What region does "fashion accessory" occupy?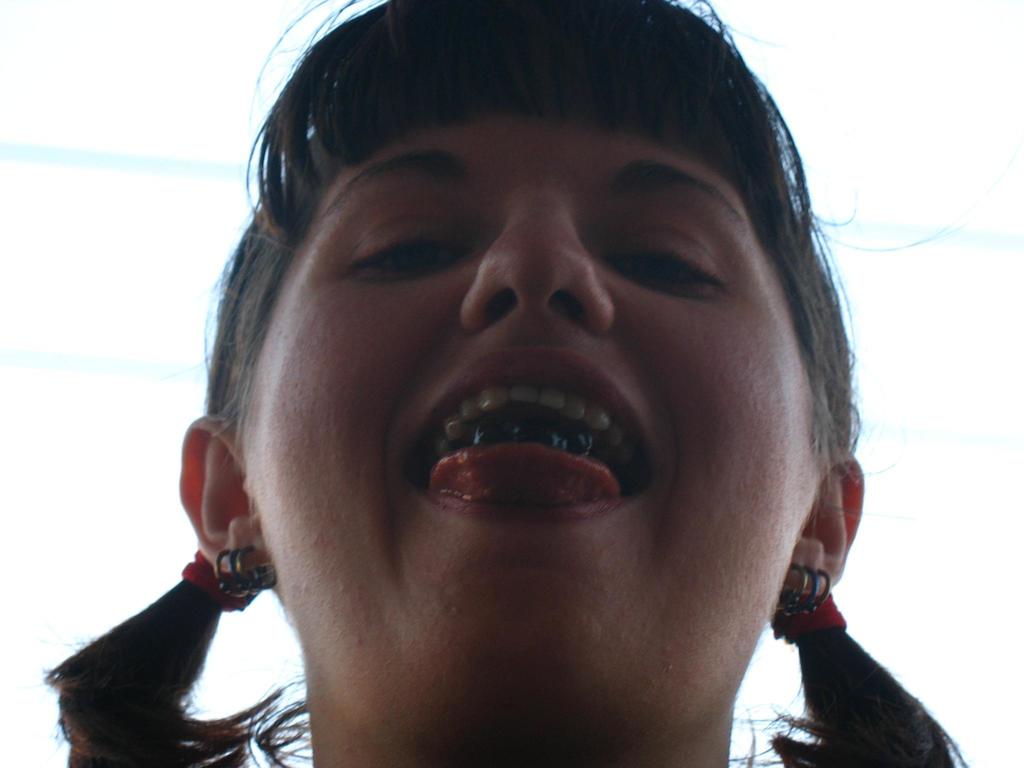
{"left": 776, "top": 563, "right": 808, "bottom": 610}.
